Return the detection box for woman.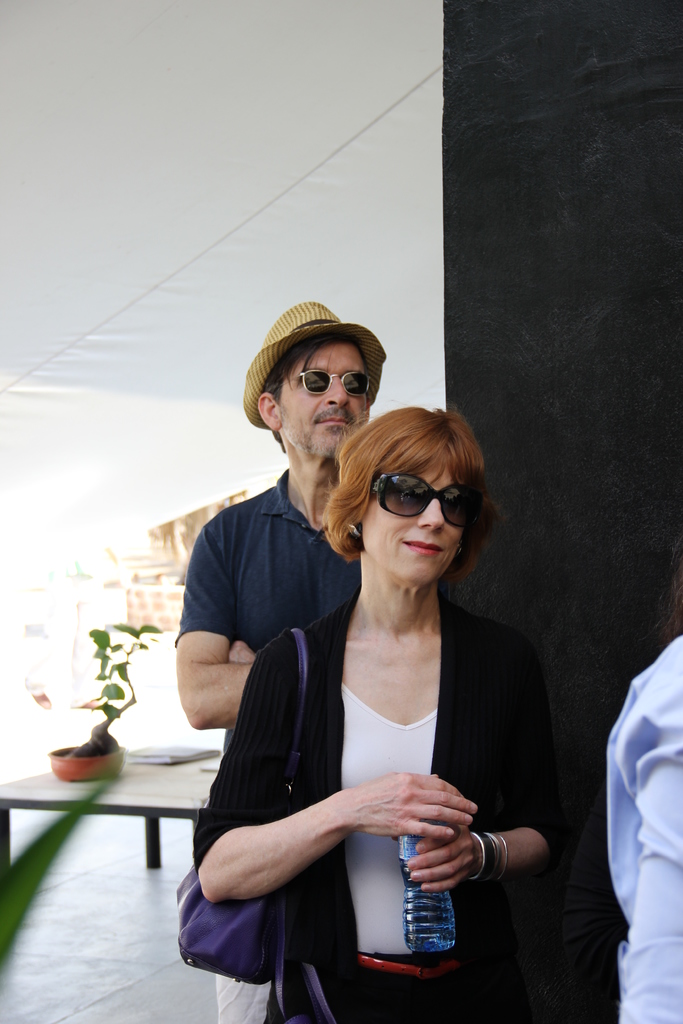
[203,356,557,1013].
